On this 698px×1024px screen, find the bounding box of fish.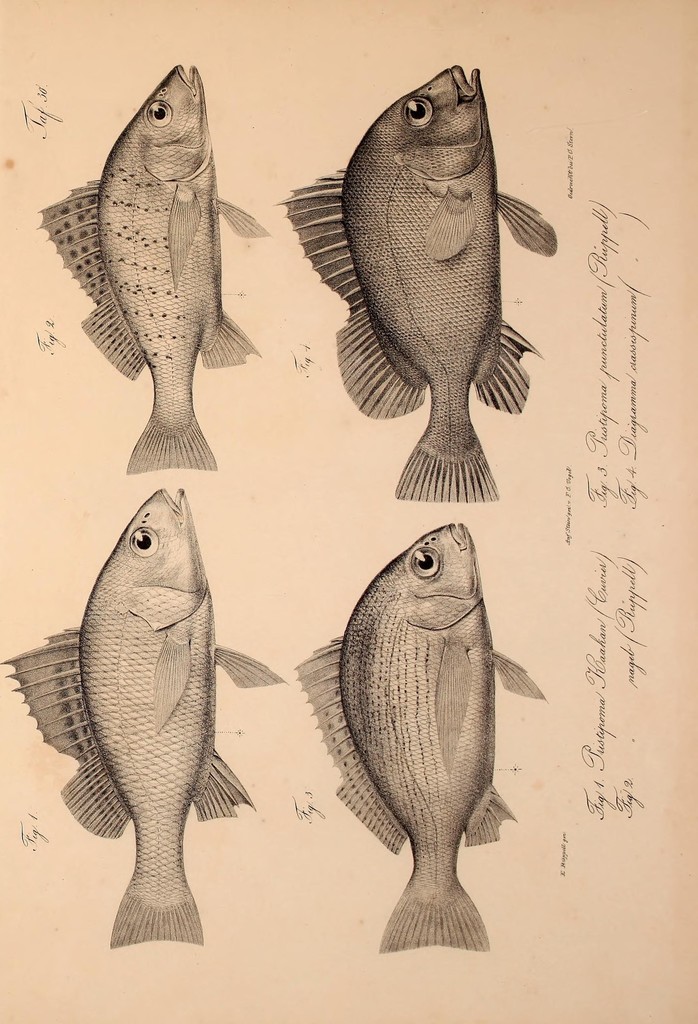
Bounding box: x1=0 y1=480 x2=286 y2=956.
